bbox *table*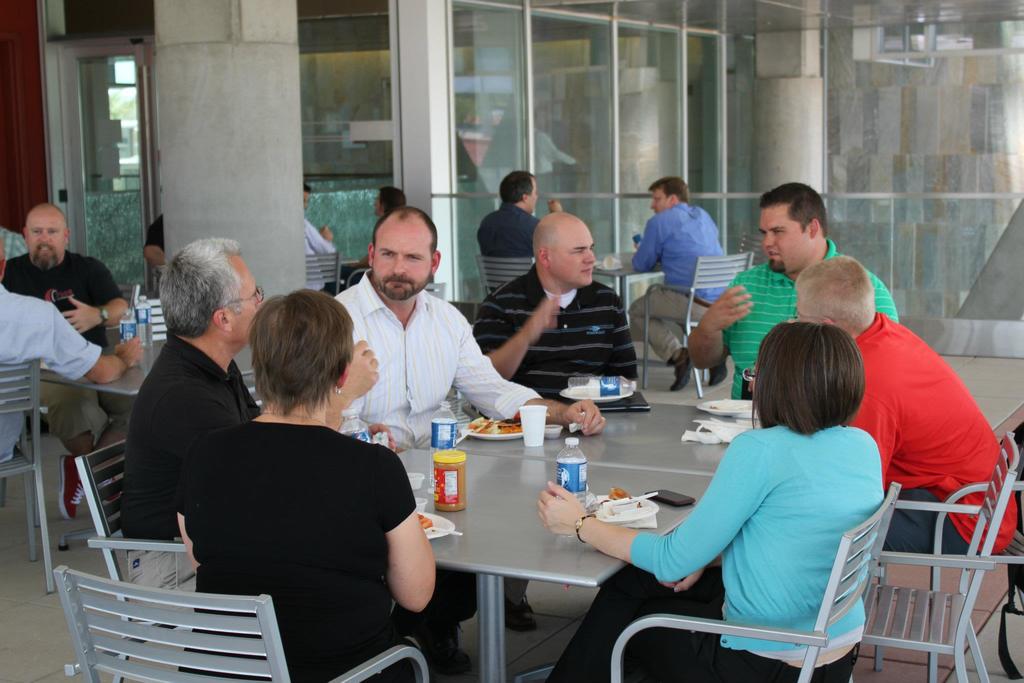
bbox=(33, 334, 260, 398)
